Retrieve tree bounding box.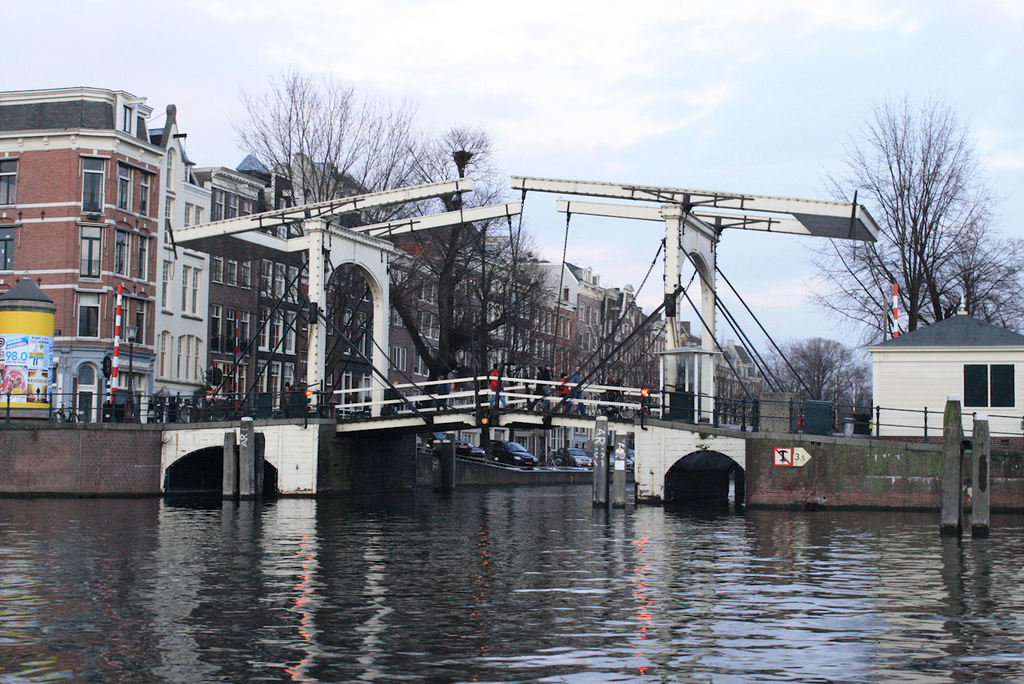
Bounding box: [349,143,528,407].
